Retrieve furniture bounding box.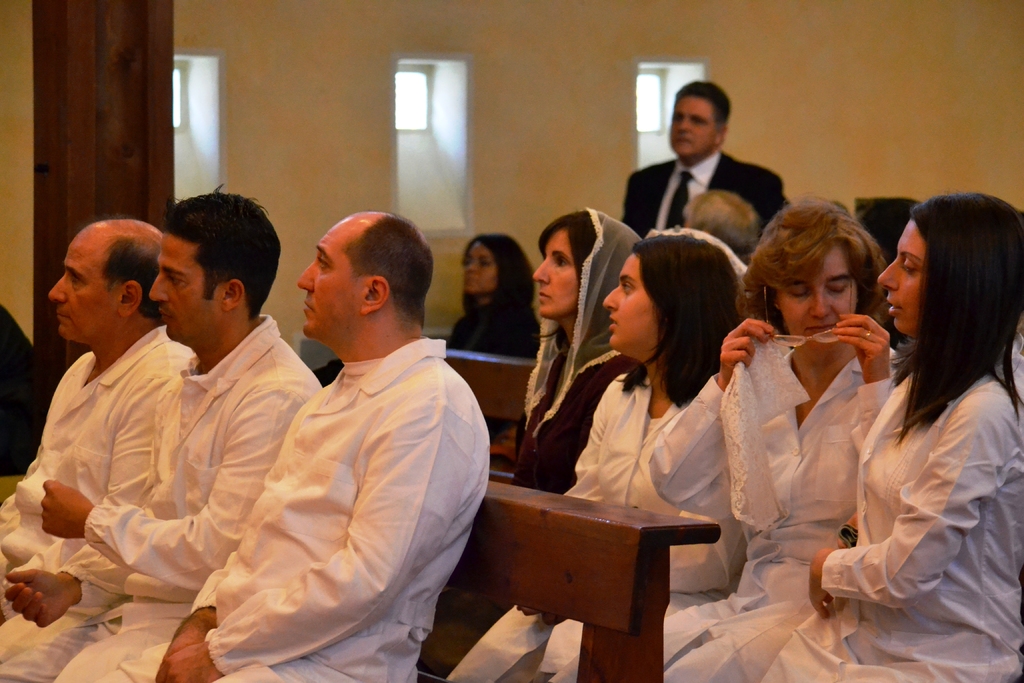
Bounding box: detection(446, 345, 535, 477).
